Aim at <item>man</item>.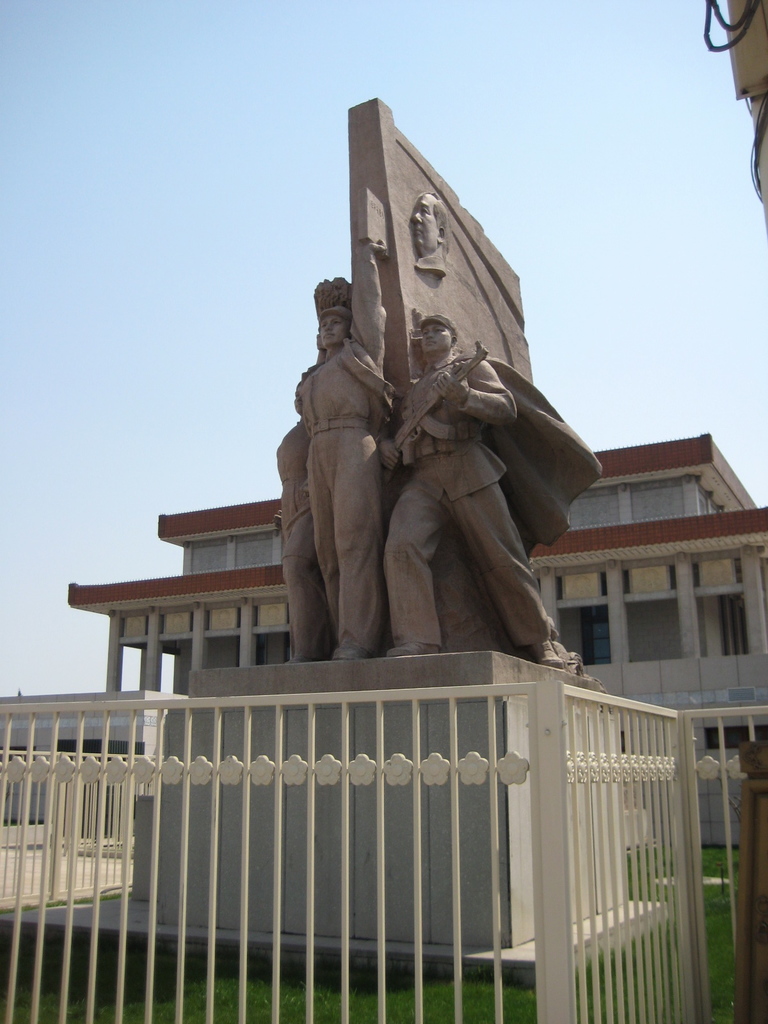
Aimed at (383, 314, 568, 671).
